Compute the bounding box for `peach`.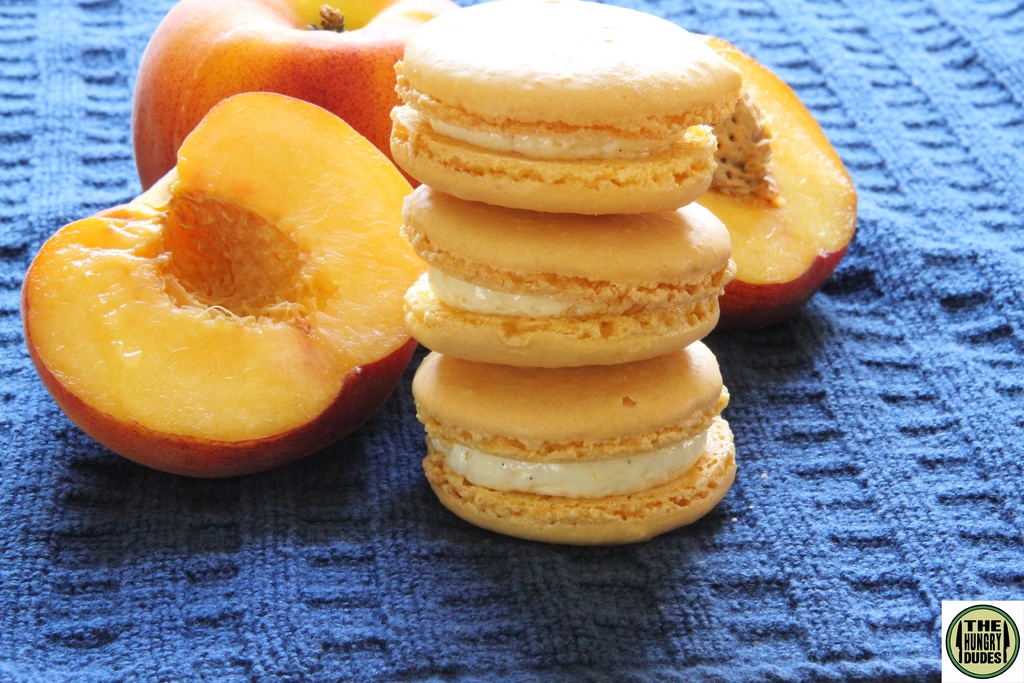
130, 0, 466, 193.
